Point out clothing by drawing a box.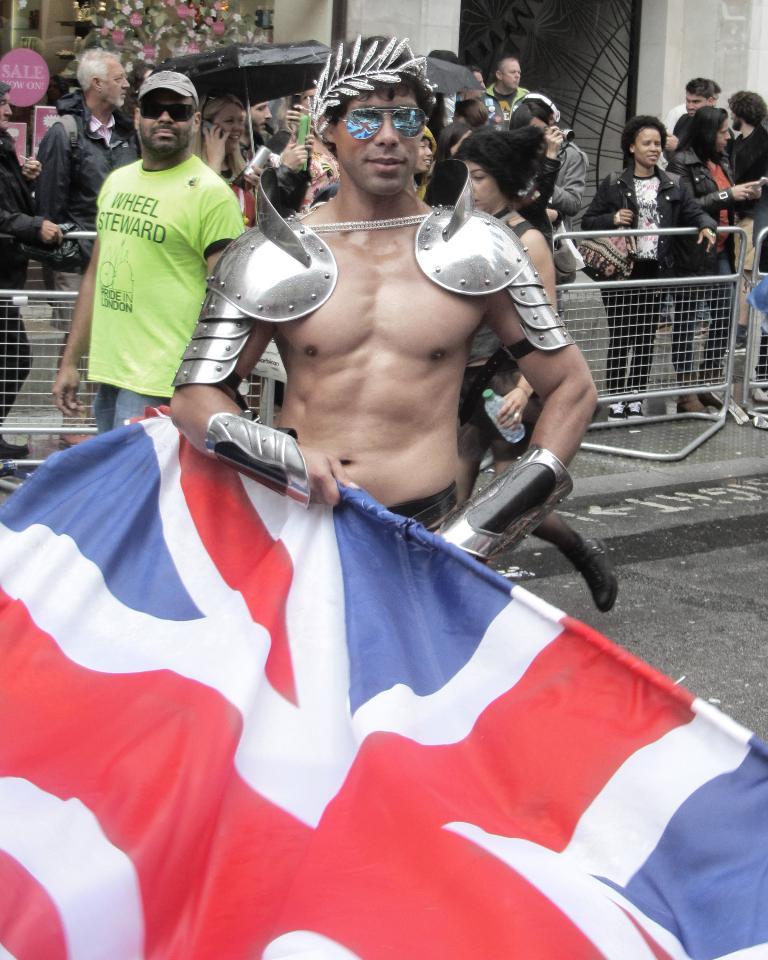
(74,115,239,402).
